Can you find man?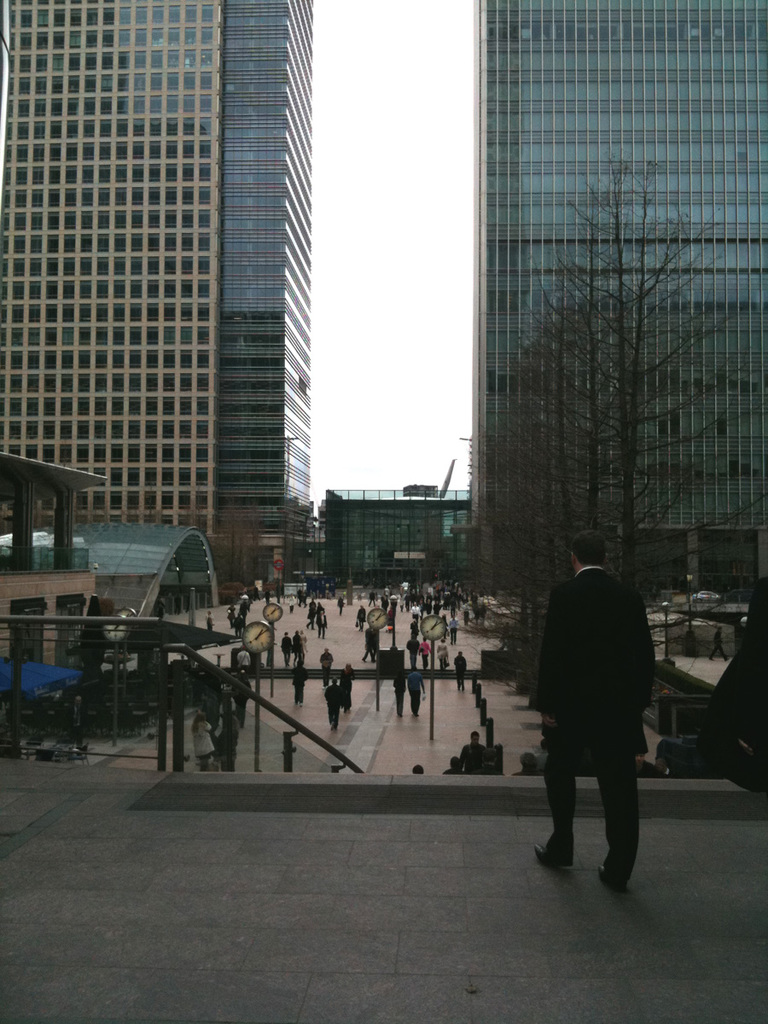
Yes, bounding box: bbox=(264, 590, 273, 606).
